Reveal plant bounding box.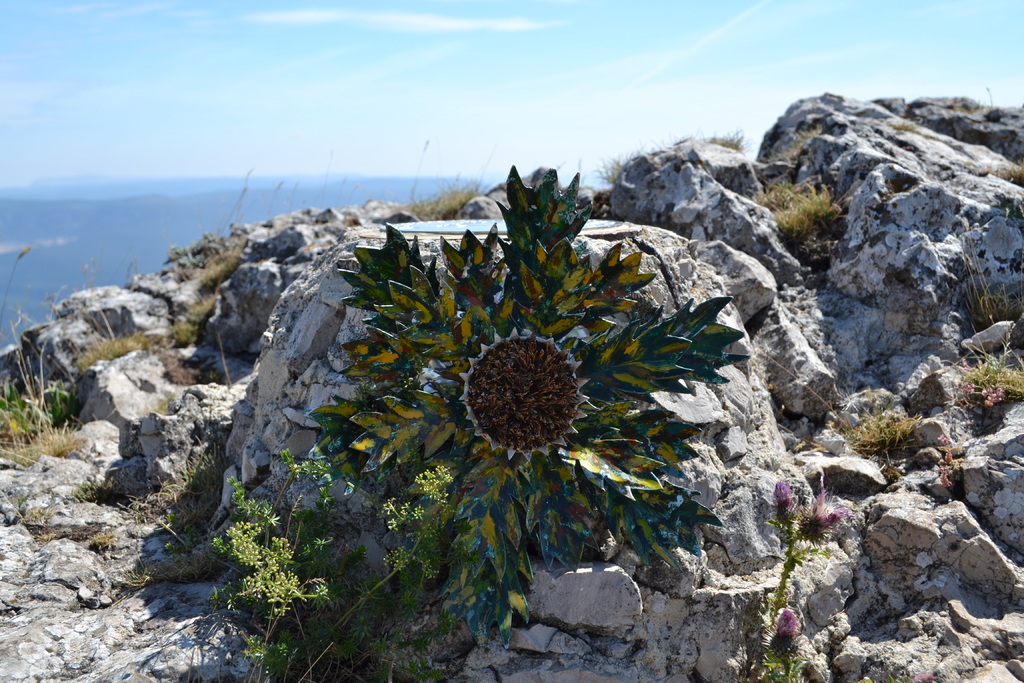
Revealed: <box>594,135,657,179</box>.
